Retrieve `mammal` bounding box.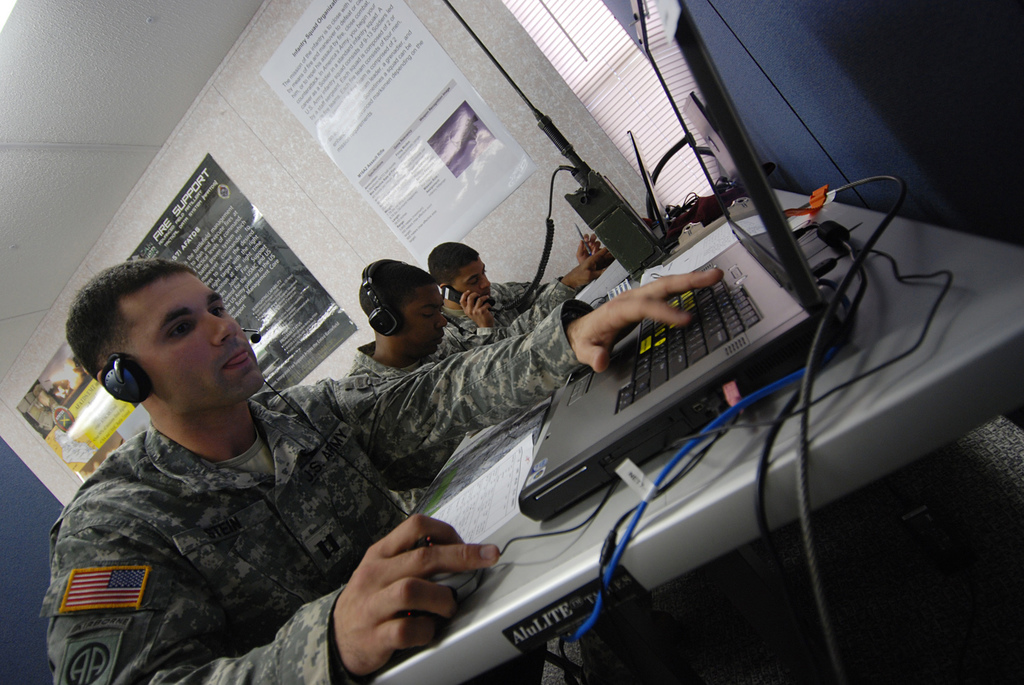
Bounding box: box(343, 254, 615, 515).
